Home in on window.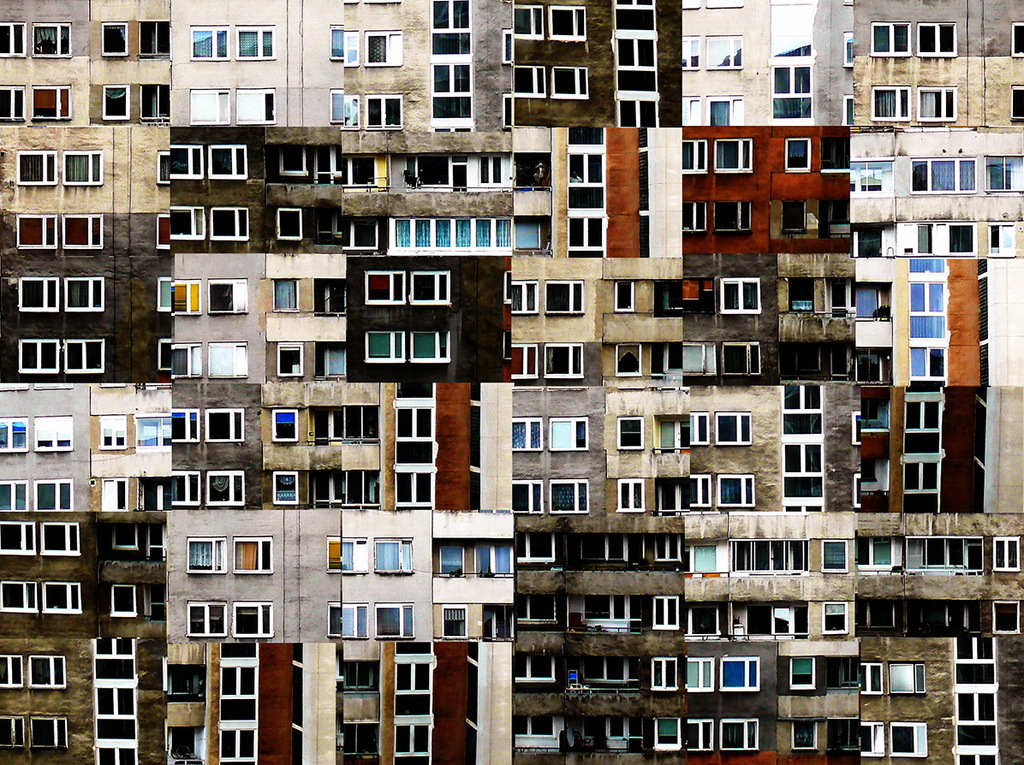
Homed in at box(30, 409, 70, 452).
